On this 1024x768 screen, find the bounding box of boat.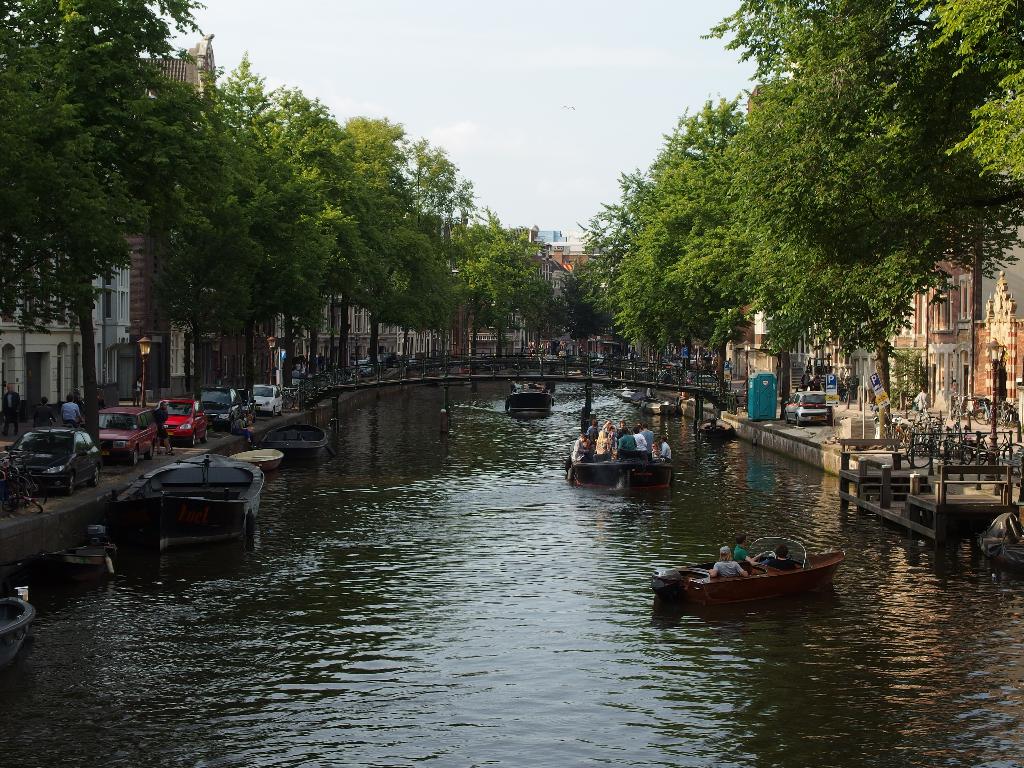
Bounding box: select_region(259, 423, 330, 463).
